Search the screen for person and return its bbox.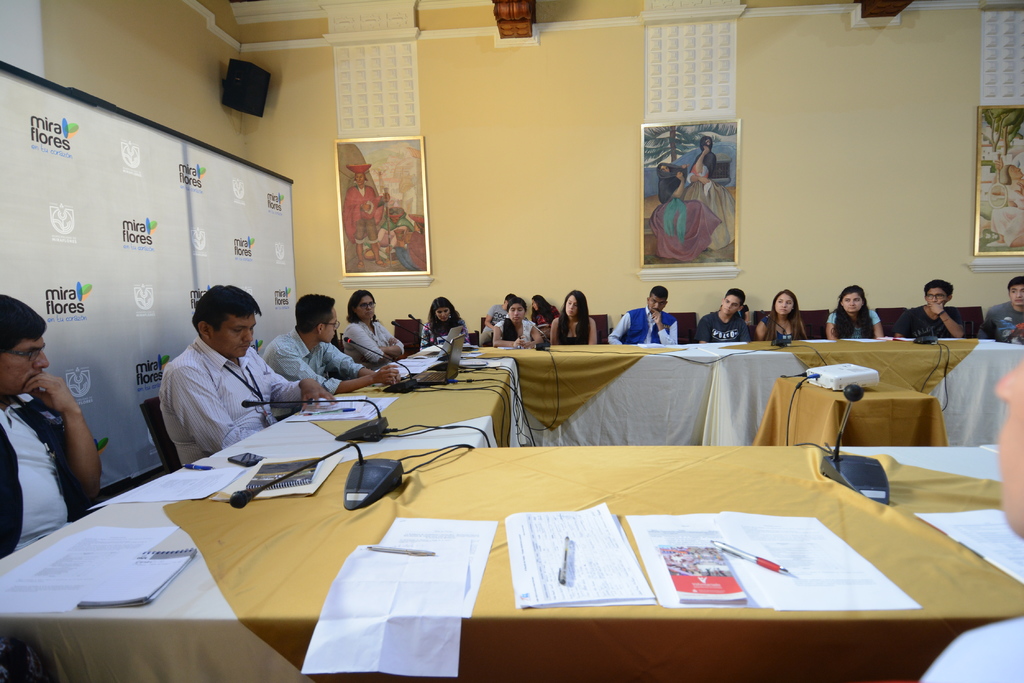
Found: [left=648, top=161, right=719, bottom=259].
